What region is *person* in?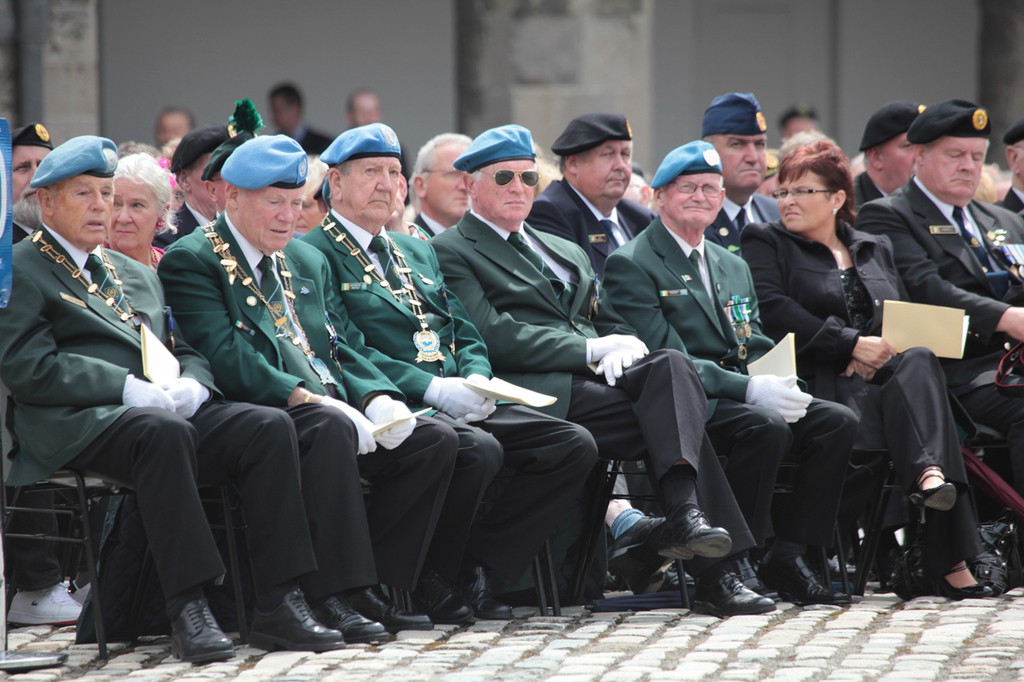
bbox(623, 166, 656, 213).
